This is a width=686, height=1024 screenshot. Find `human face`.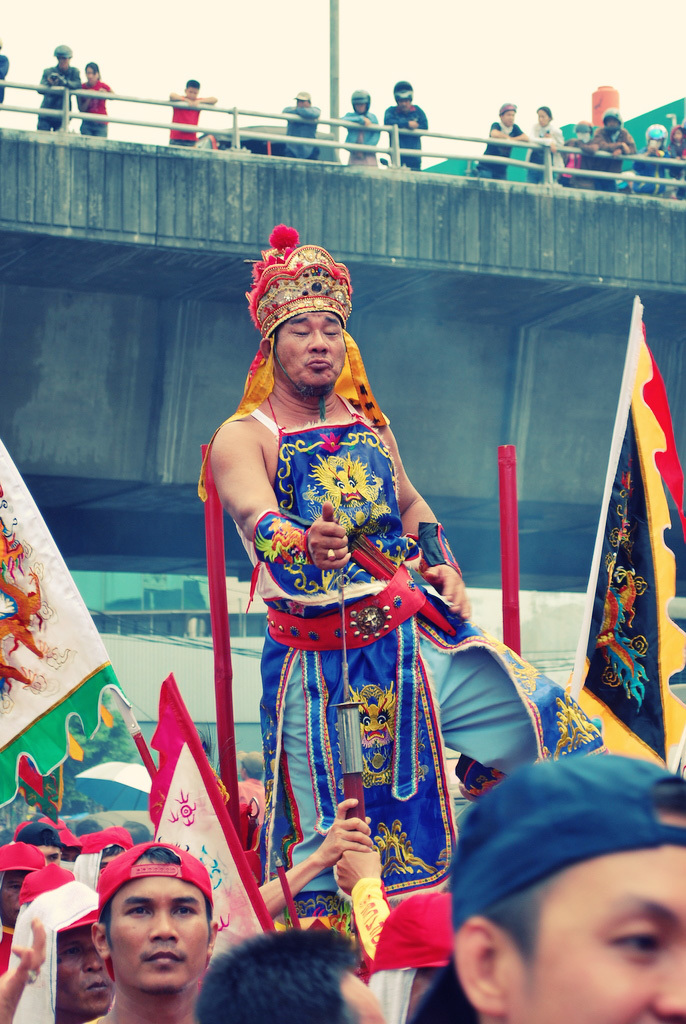
Bounding box: locate(537, 113, 551, 125).
